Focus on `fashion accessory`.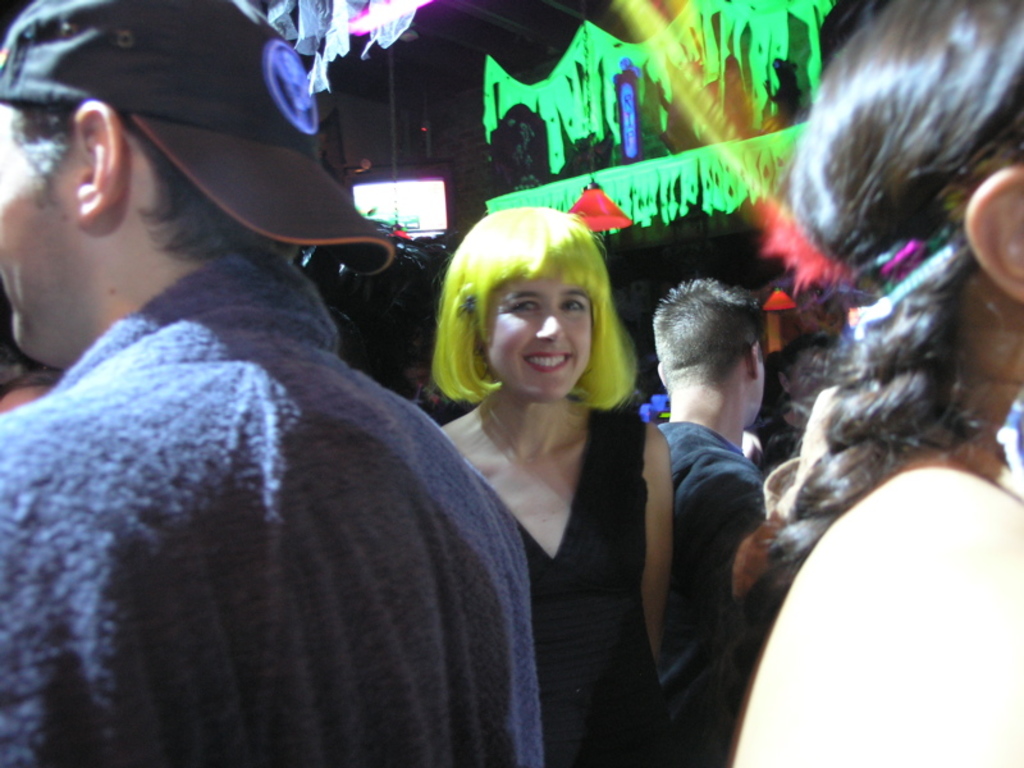
Focused at box(0, 0, 399, 283).
